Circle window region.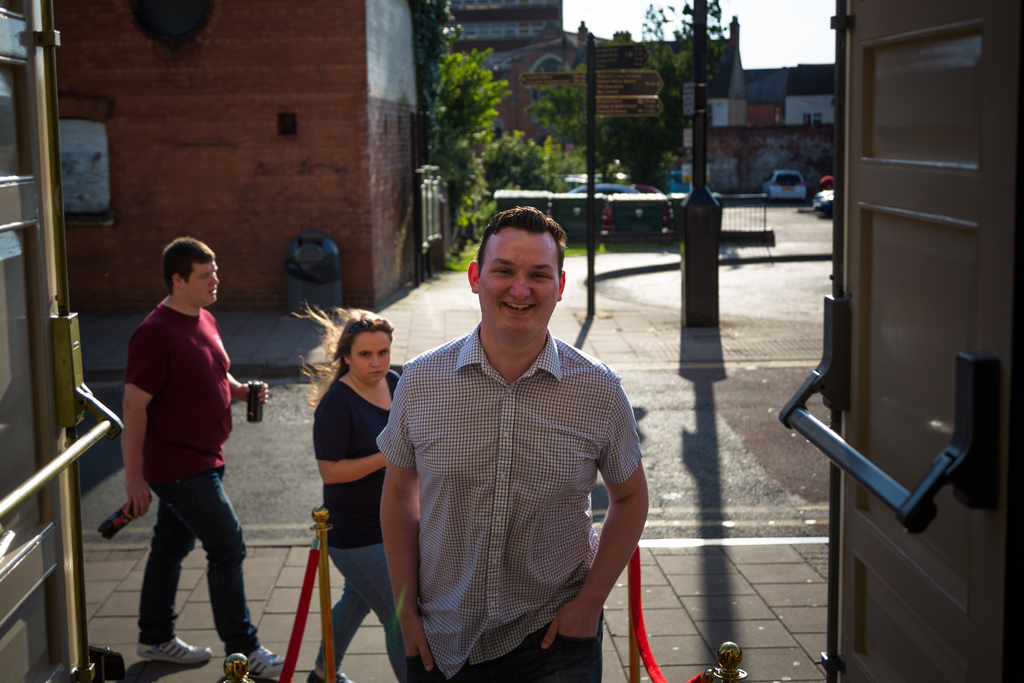
Region: detection(802, 113, 823, 123).
